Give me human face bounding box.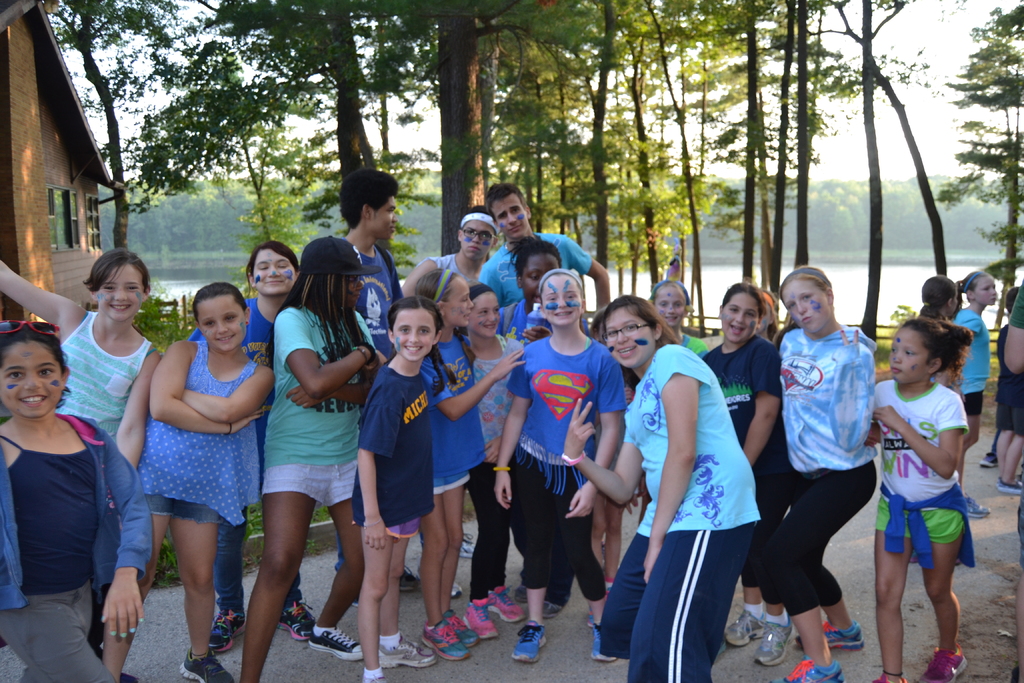
[left=540, top=275, right=579, bottom=324].
